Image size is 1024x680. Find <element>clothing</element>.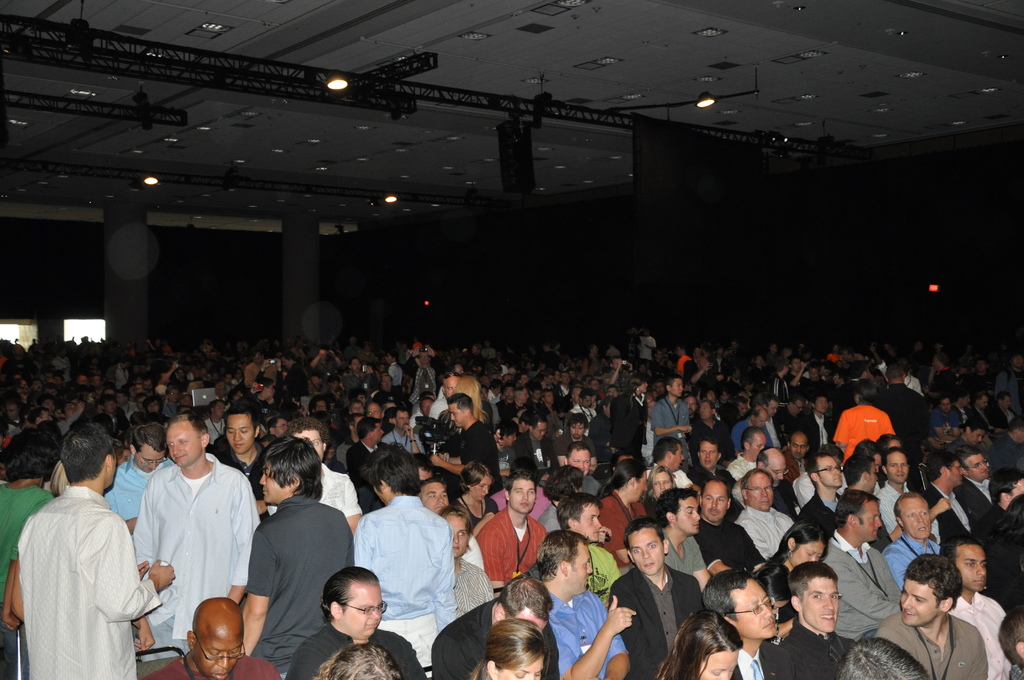
647:464:694:486.
